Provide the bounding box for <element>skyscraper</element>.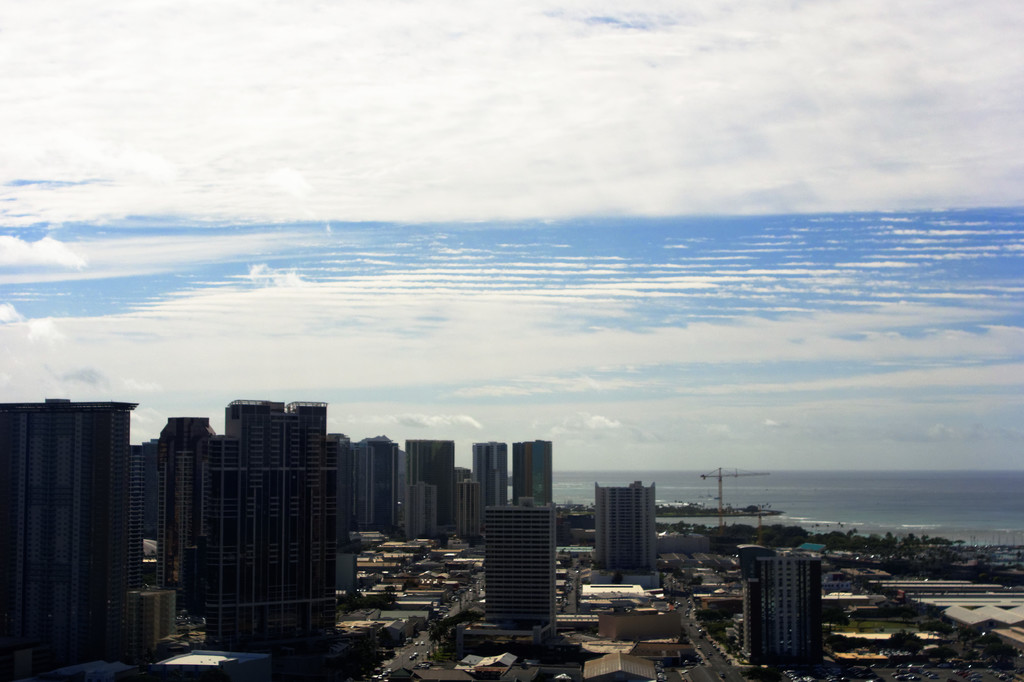
[x1=401, y1=485, x2=436, y2=541].
